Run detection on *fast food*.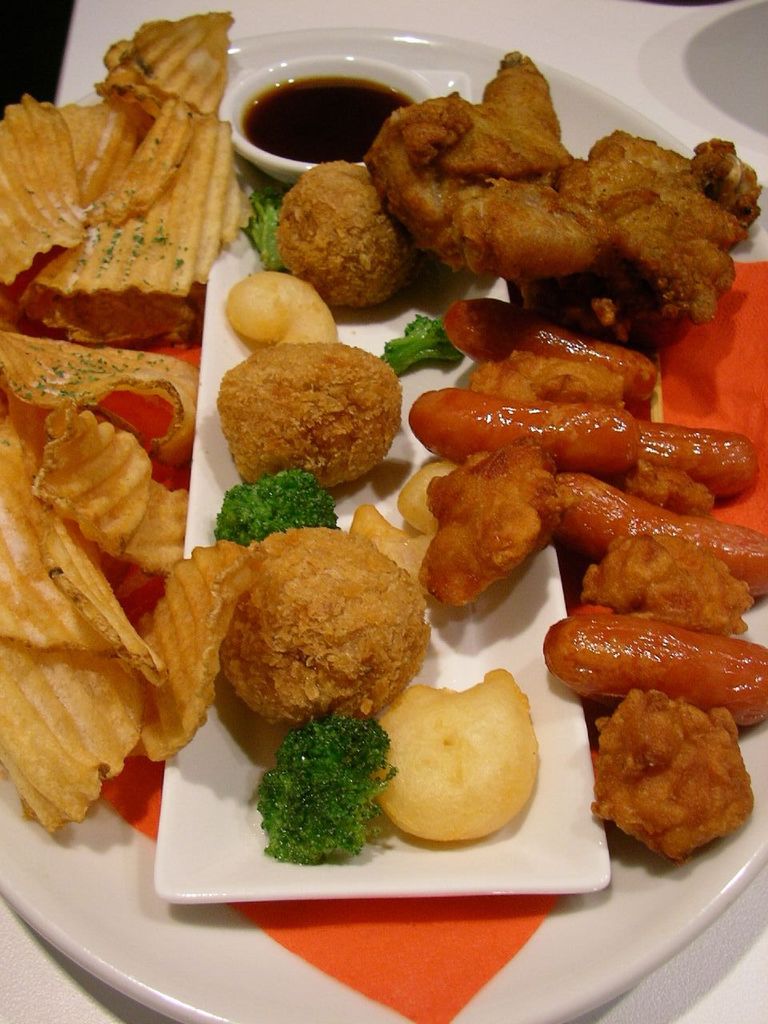
Result: {"x1": 264, "y1": 714, "x2": 389, "y2": 860}.
